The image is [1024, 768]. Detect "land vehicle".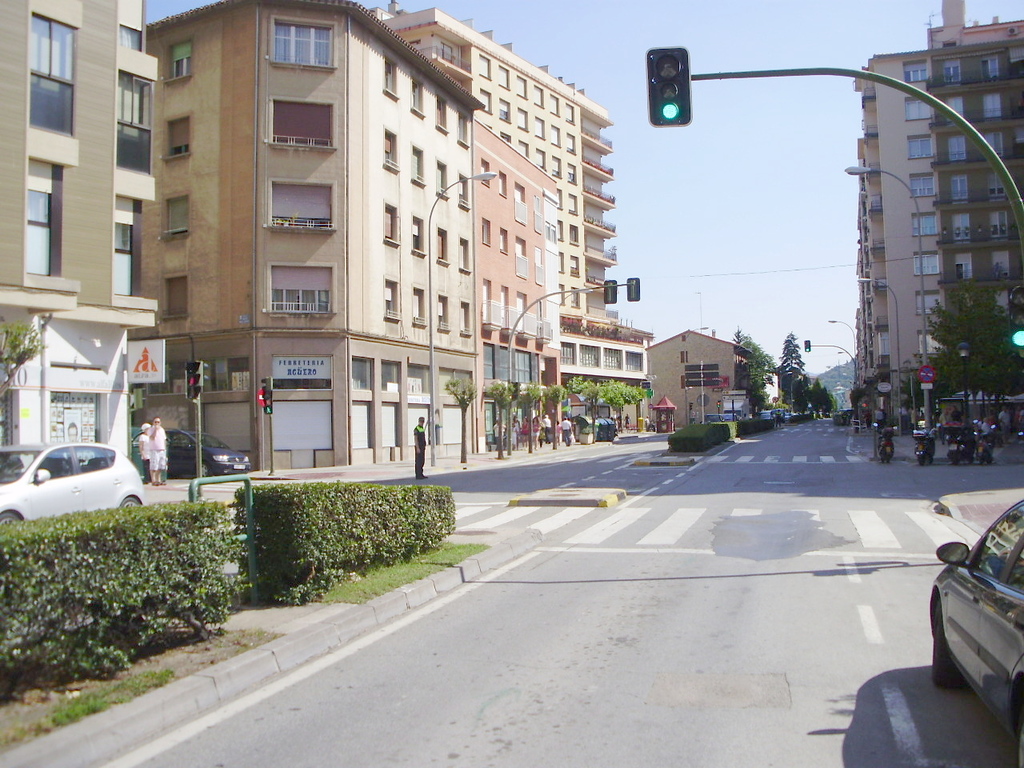
Detection: 926 502 1023 767.
